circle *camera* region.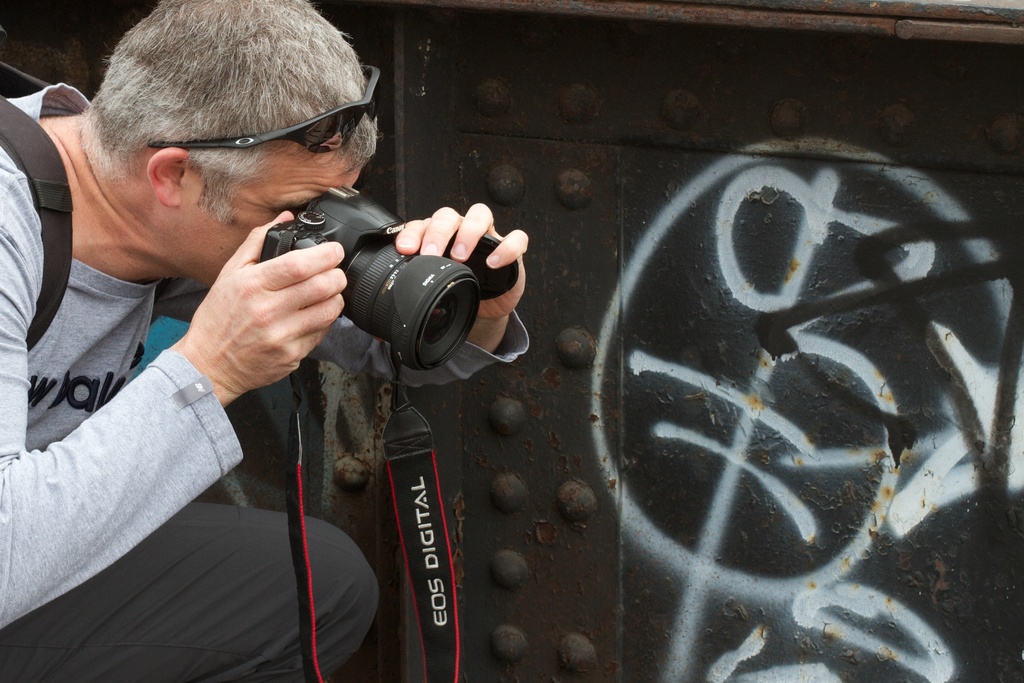
Region: rect(263, 186, 522, 368).
